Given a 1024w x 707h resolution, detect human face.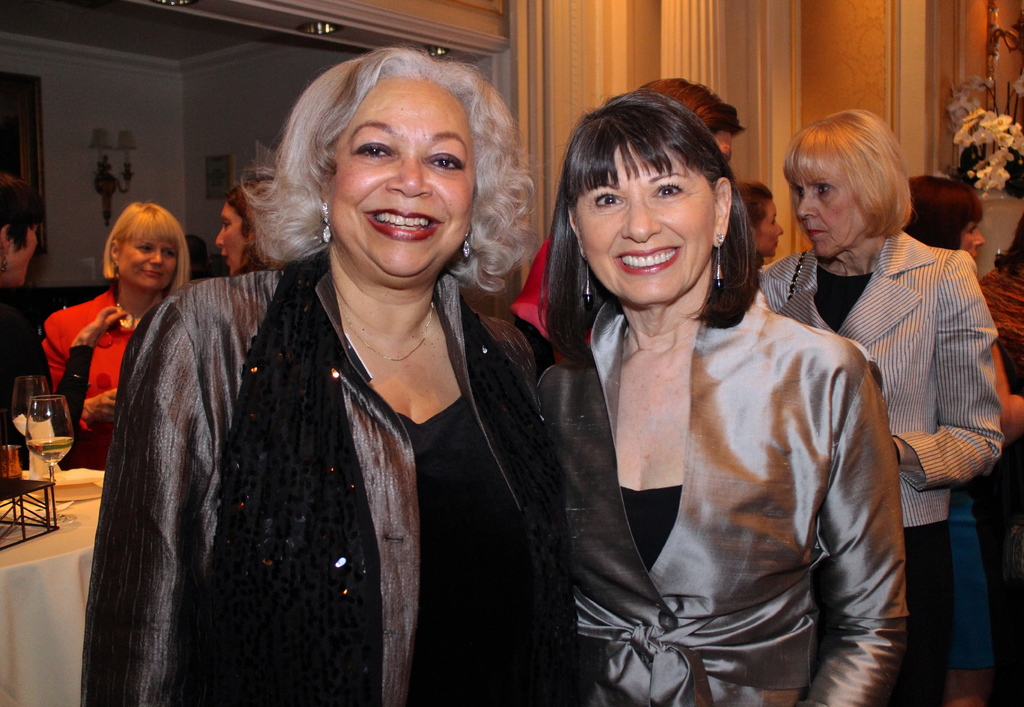
[328, 74, 474, 275].
